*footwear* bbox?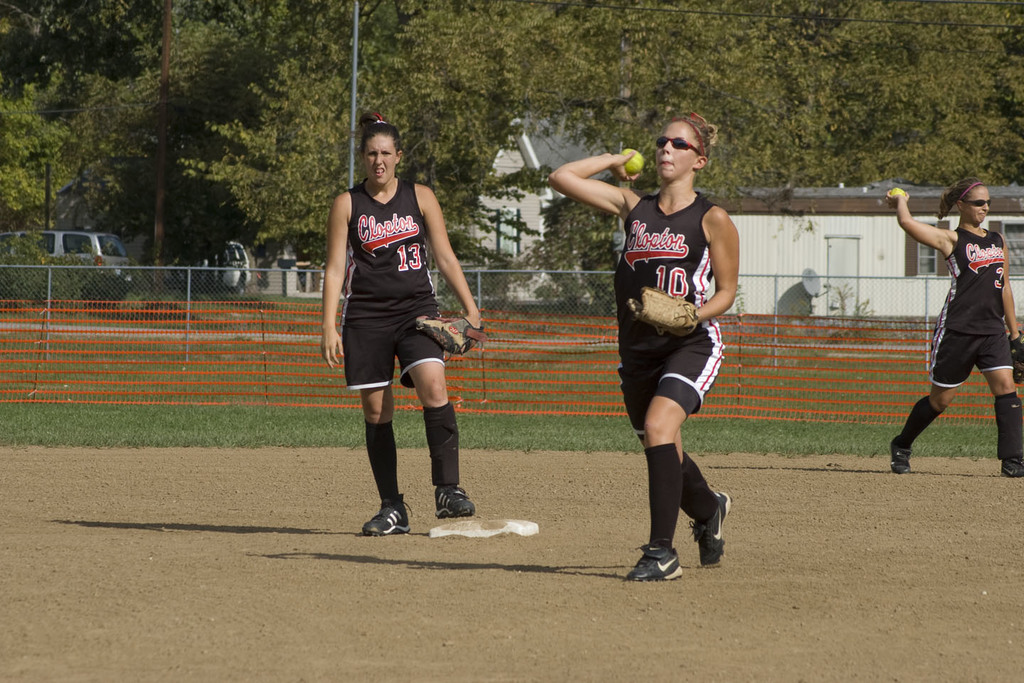
1001,448,1023,475
